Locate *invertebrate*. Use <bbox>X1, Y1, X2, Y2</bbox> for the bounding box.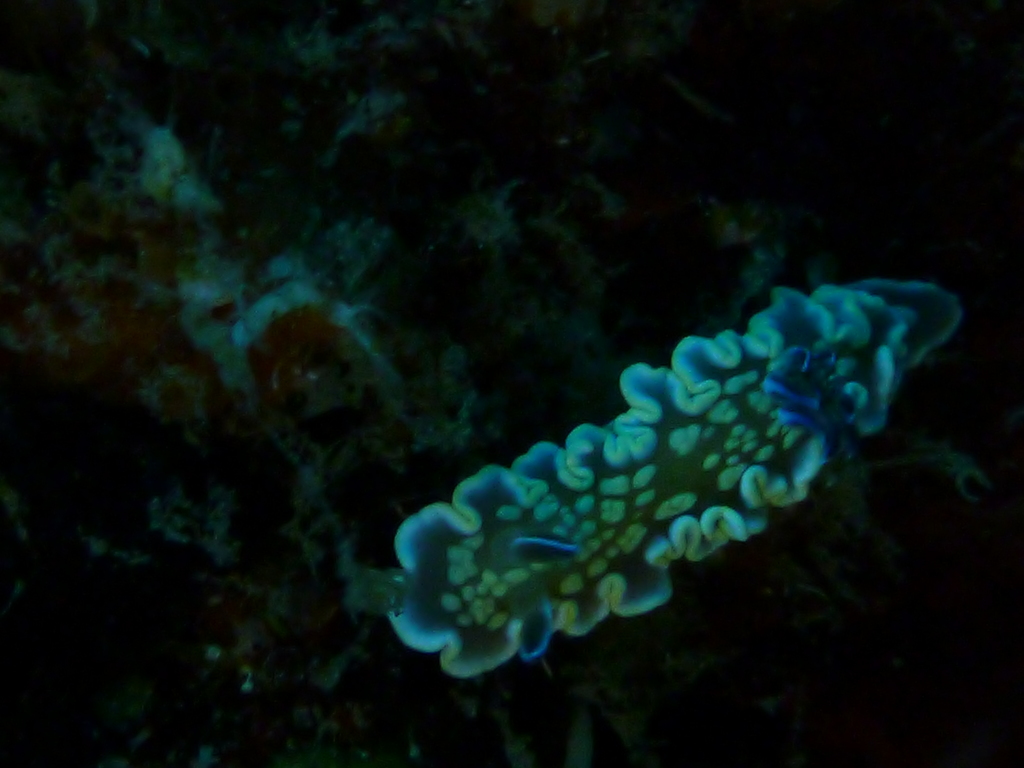
<bbox>341, 284, 960, 675</bbox>.
